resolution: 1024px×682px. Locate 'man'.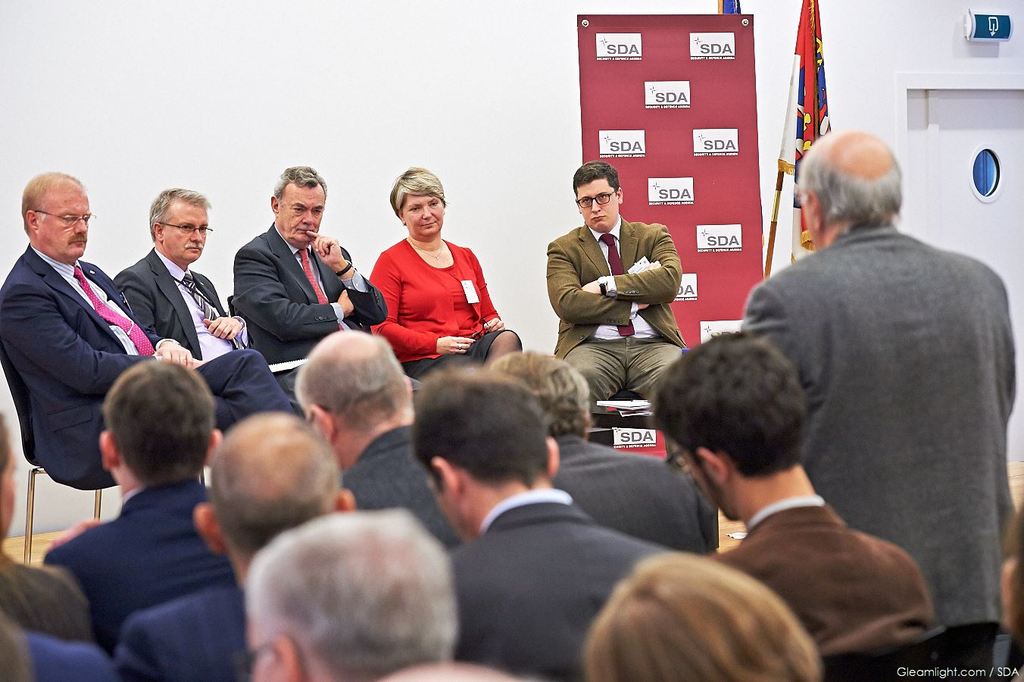
detection(0, 404, 91, 641).
